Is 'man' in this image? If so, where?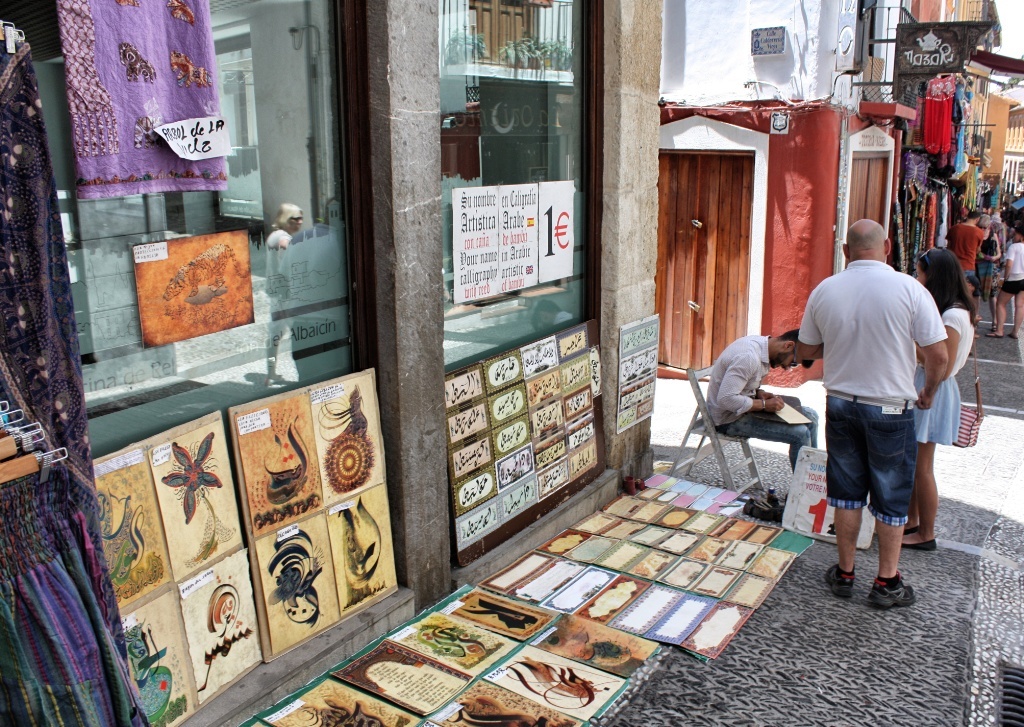
Yes, at (715,331,819,468).
